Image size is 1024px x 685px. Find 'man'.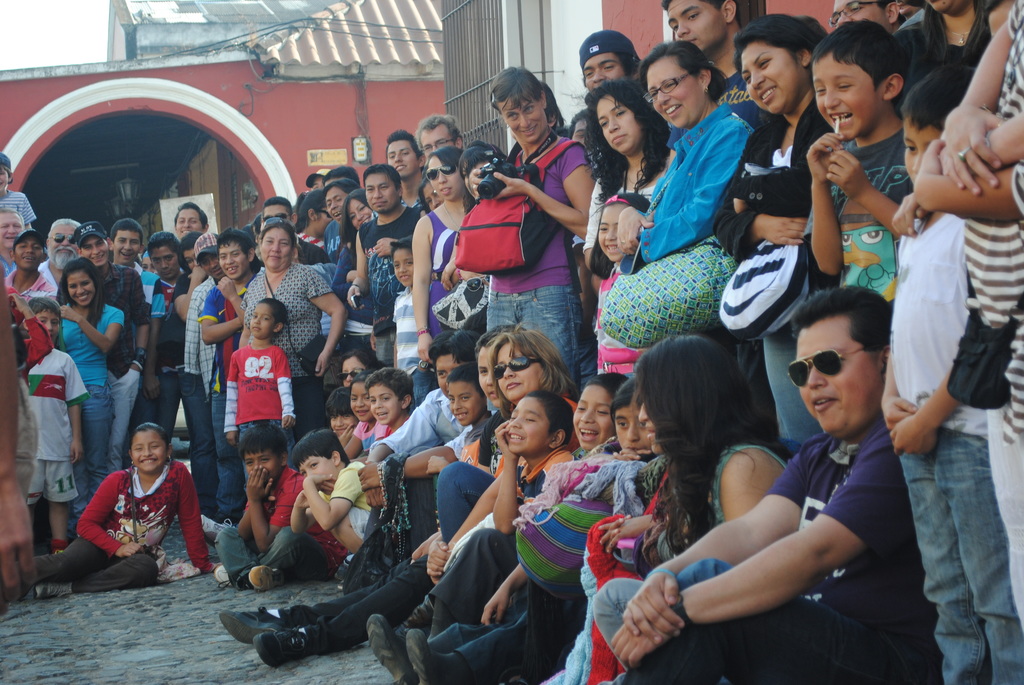
box=[384, 134, 434, 223].
